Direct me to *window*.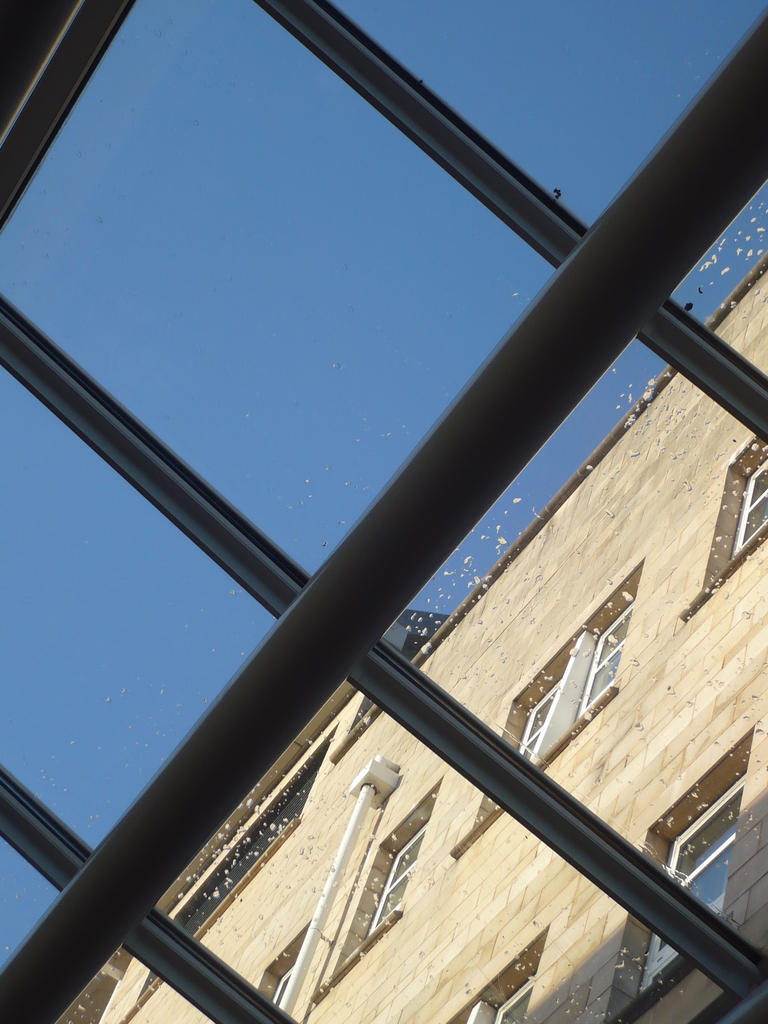
Direction: rect(446, 554, 644, 856).
